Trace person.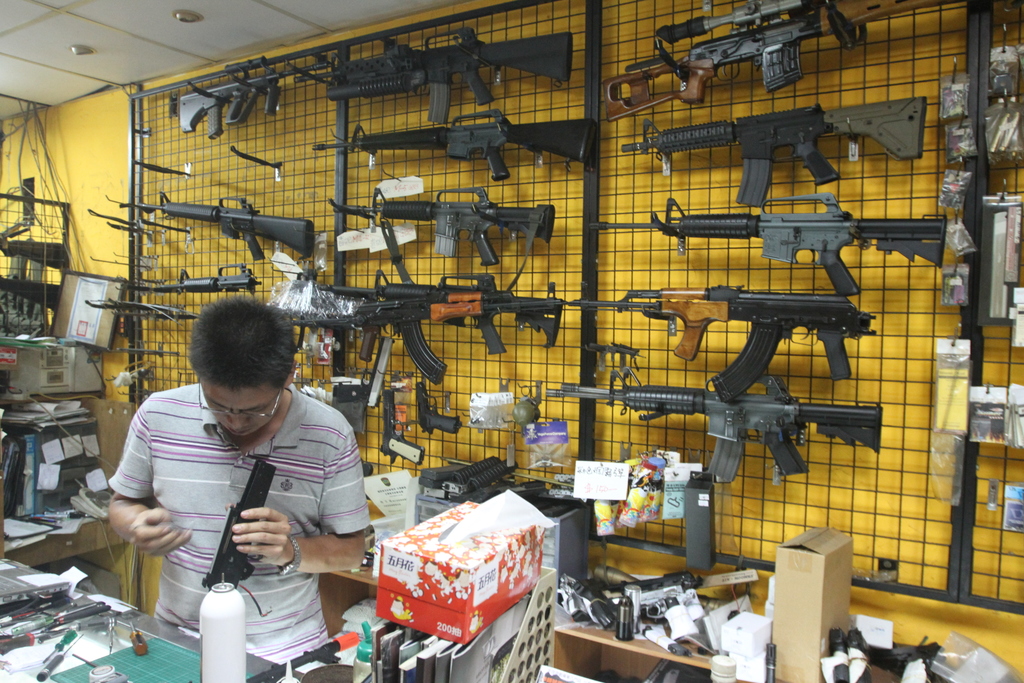
Traced to region(102, 298, 372, 662).
